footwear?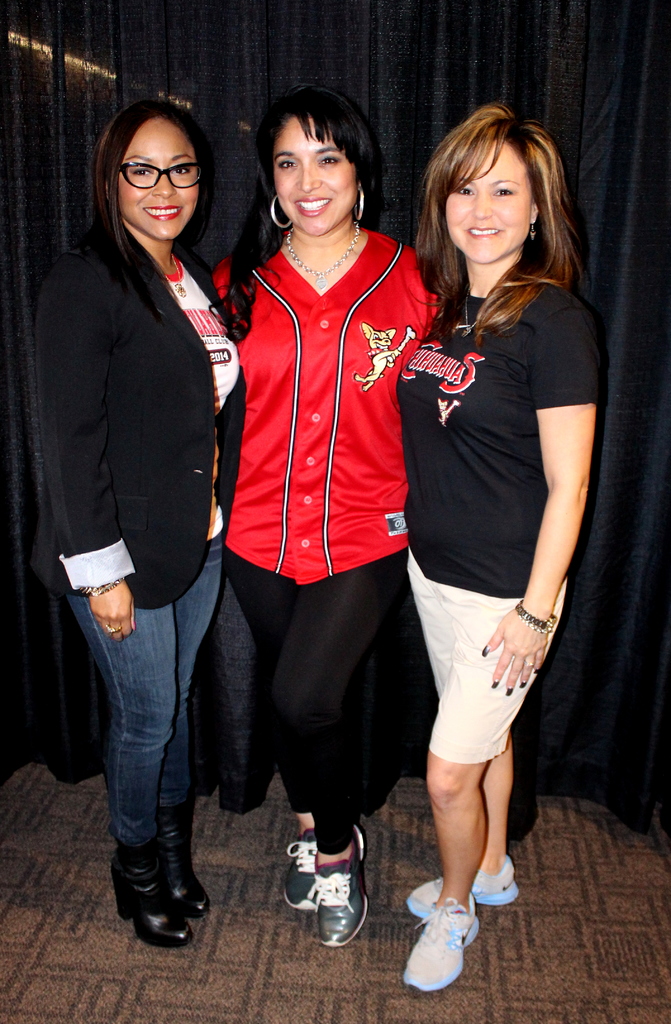
left=398, top=861, right=517, bottom=915
